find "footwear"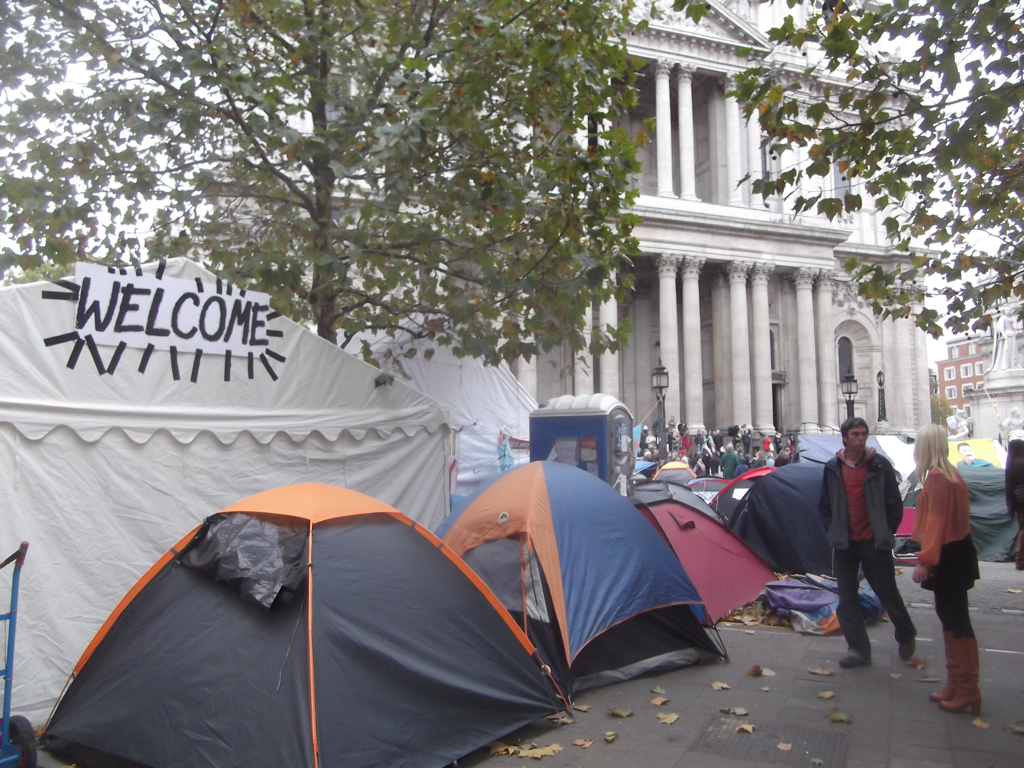
(x1=929, y1=647, x2=960, y2=712)
